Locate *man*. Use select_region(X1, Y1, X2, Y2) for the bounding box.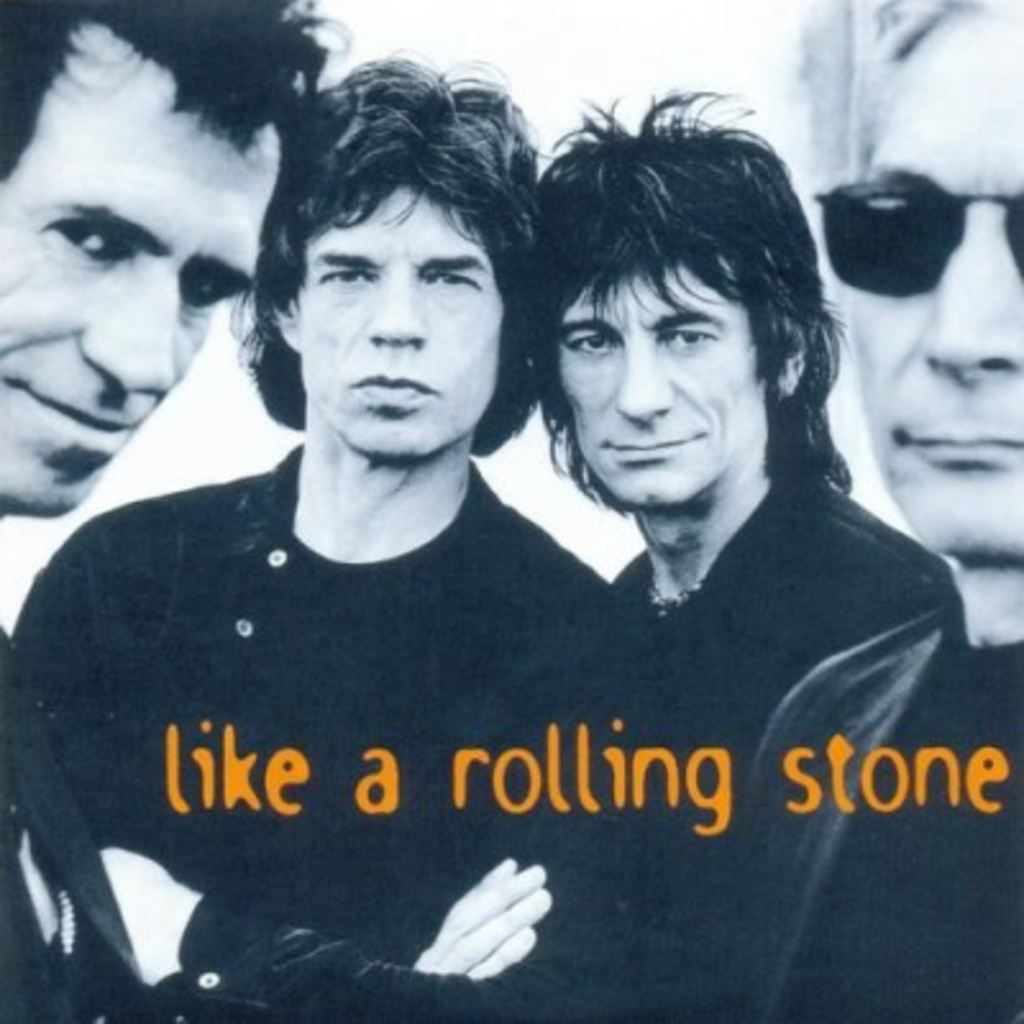
select_region(635, 0, 1021, 1021).
